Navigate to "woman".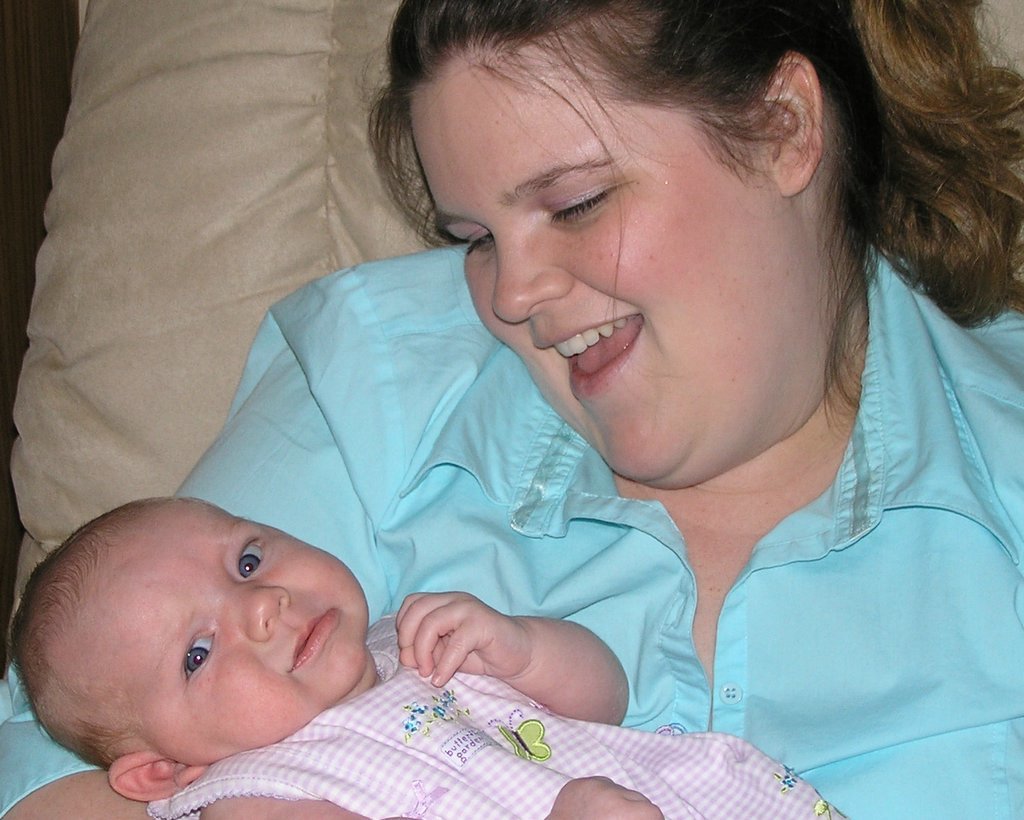
Navigation target: 5,21,979,769.
